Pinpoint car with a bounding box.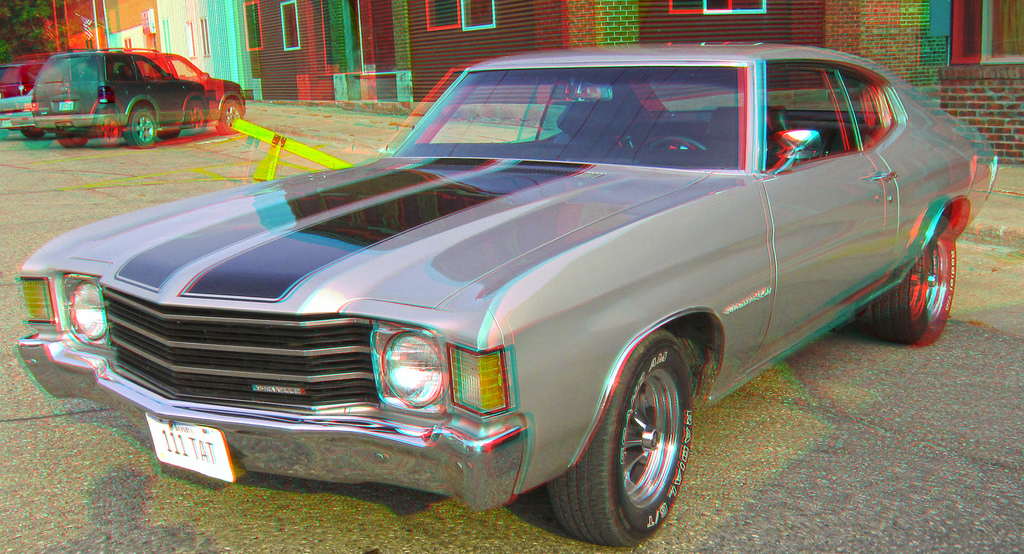
x1=10, y1=47, x2=1000, y2=546.
